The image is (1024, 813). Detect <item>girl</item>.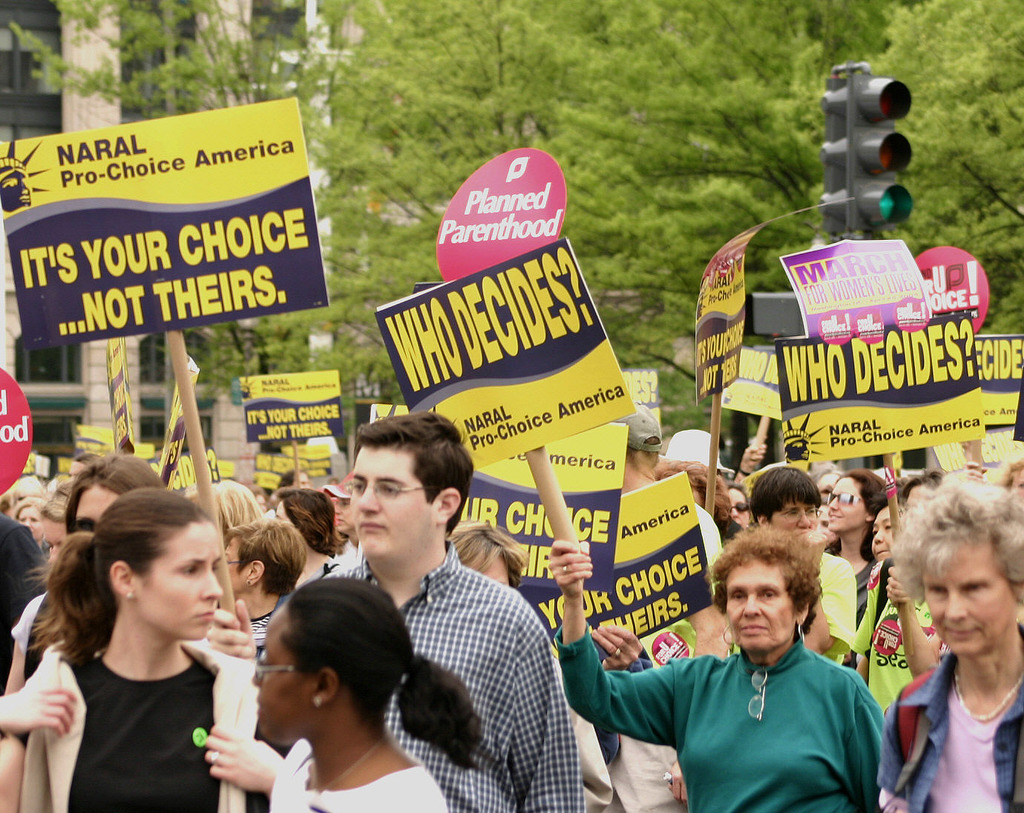
Detection: <bbox>257, 580, 480, 812</bbox>.
